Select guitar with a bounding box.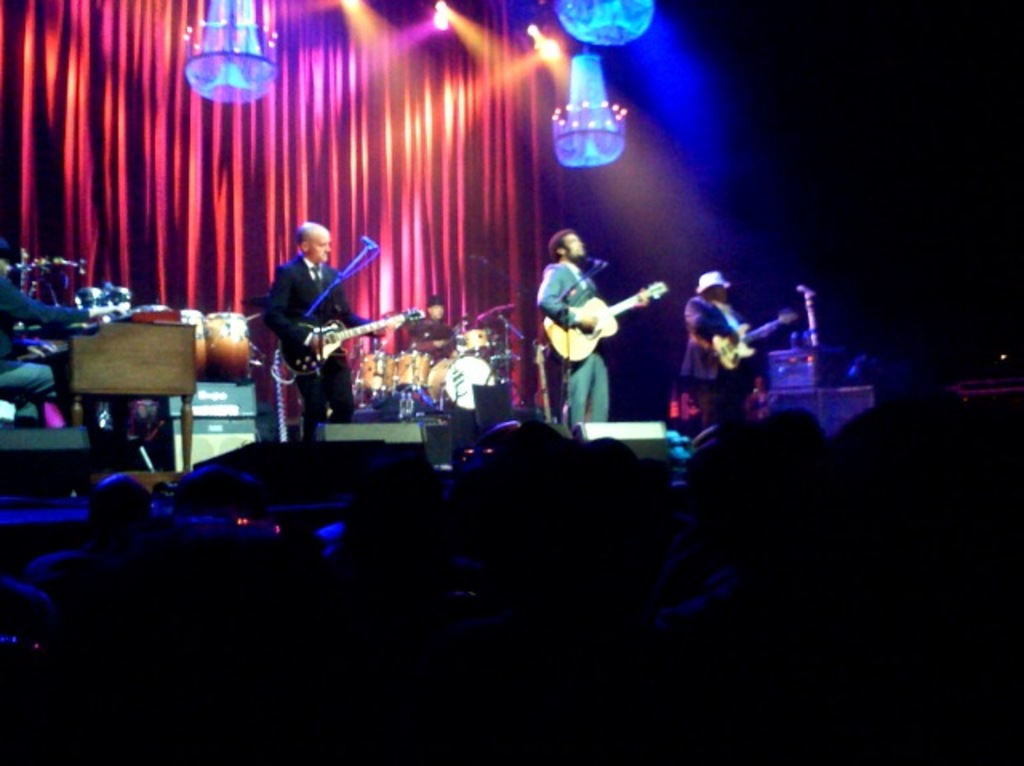
detection(278, 301, 427, 371).
